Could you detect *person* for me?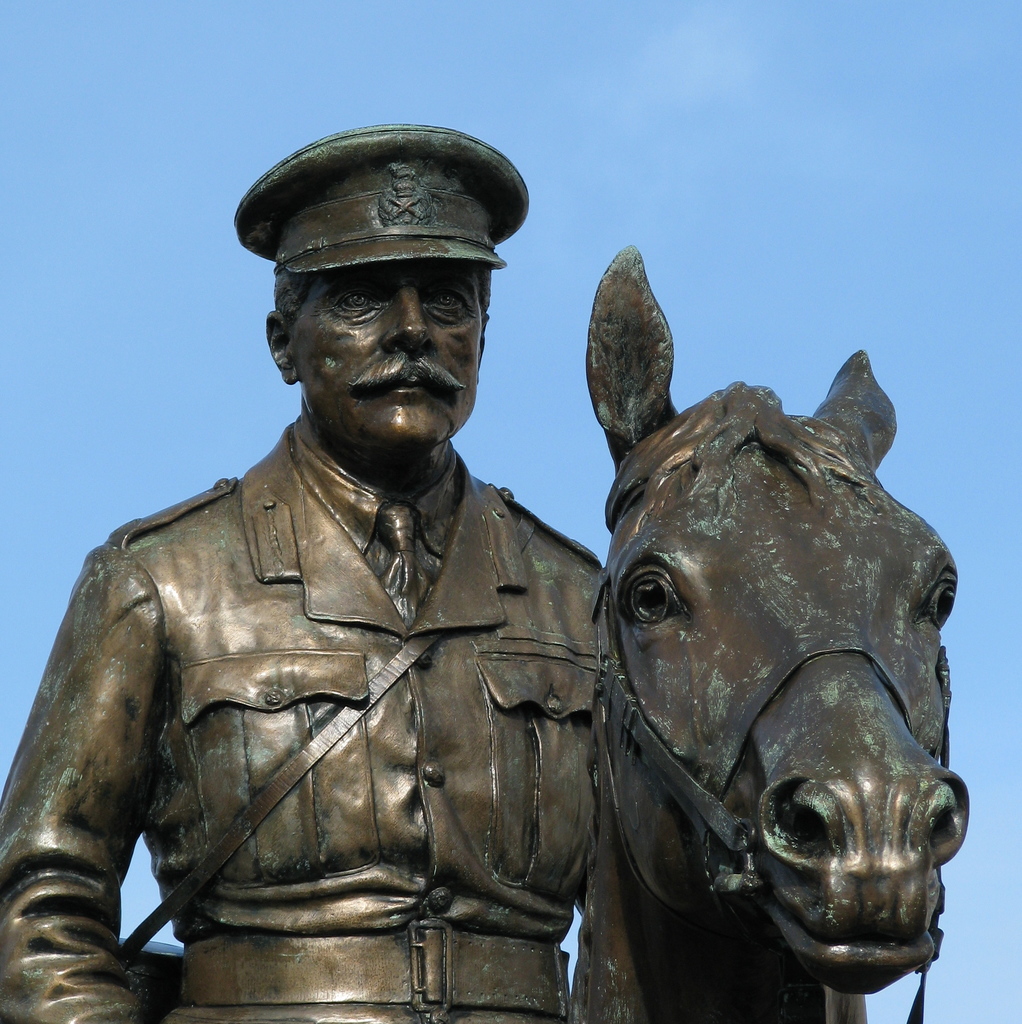
Detection result: 22,113,642,1023.
